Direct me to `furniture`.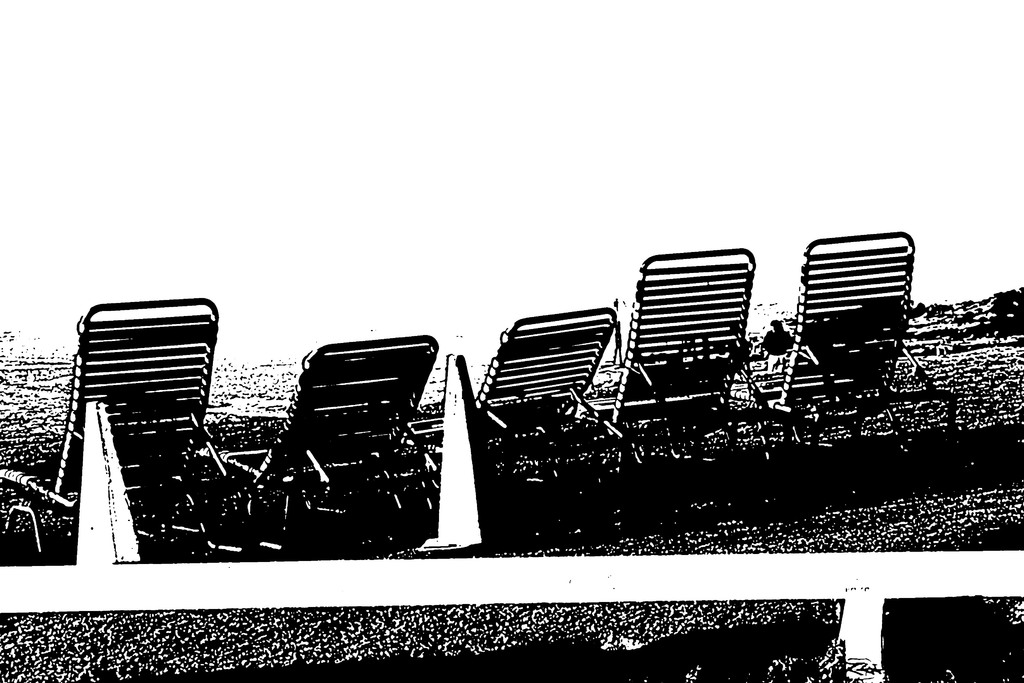
Direction: bbox=(729, 232, 955, 498).
